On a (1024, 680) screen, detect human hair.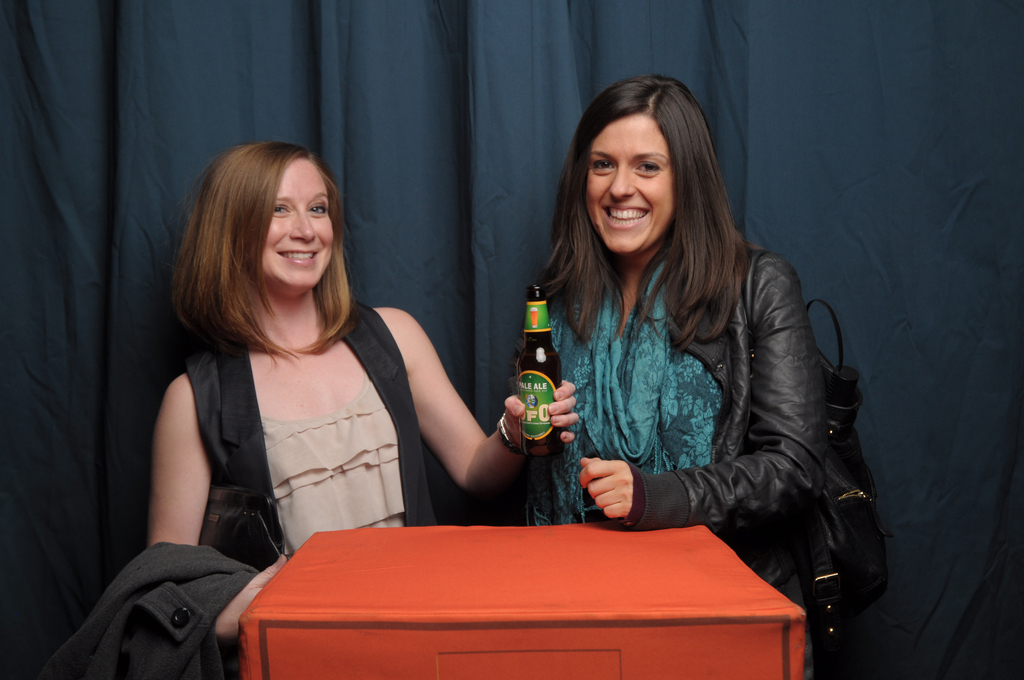
(left=182, top=133, right=373, bottom=380).
